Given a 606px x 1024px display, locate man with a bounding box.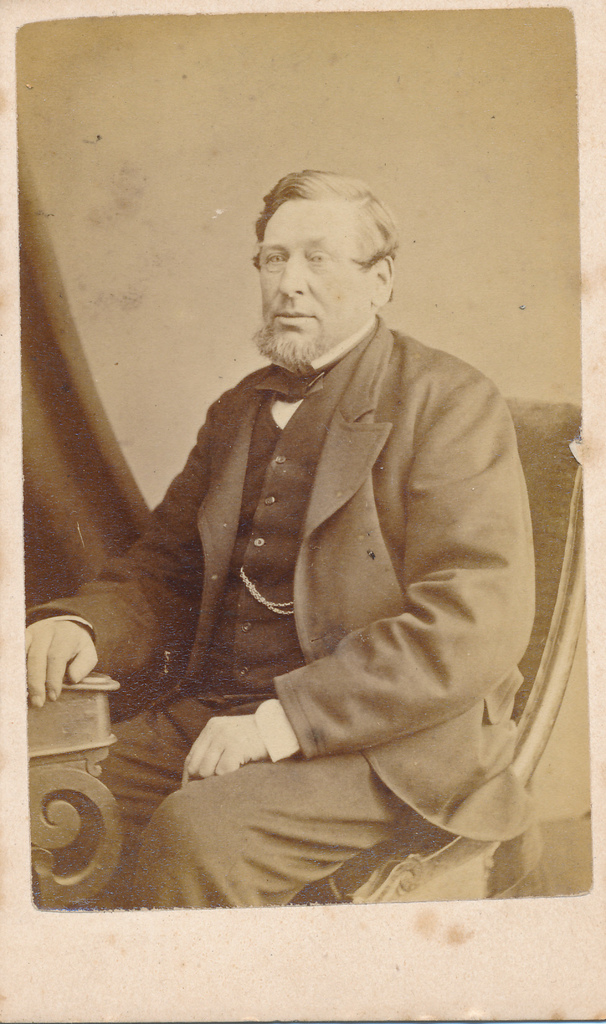
Located: (x1=83, y1=157, x2=548, y2=892).
